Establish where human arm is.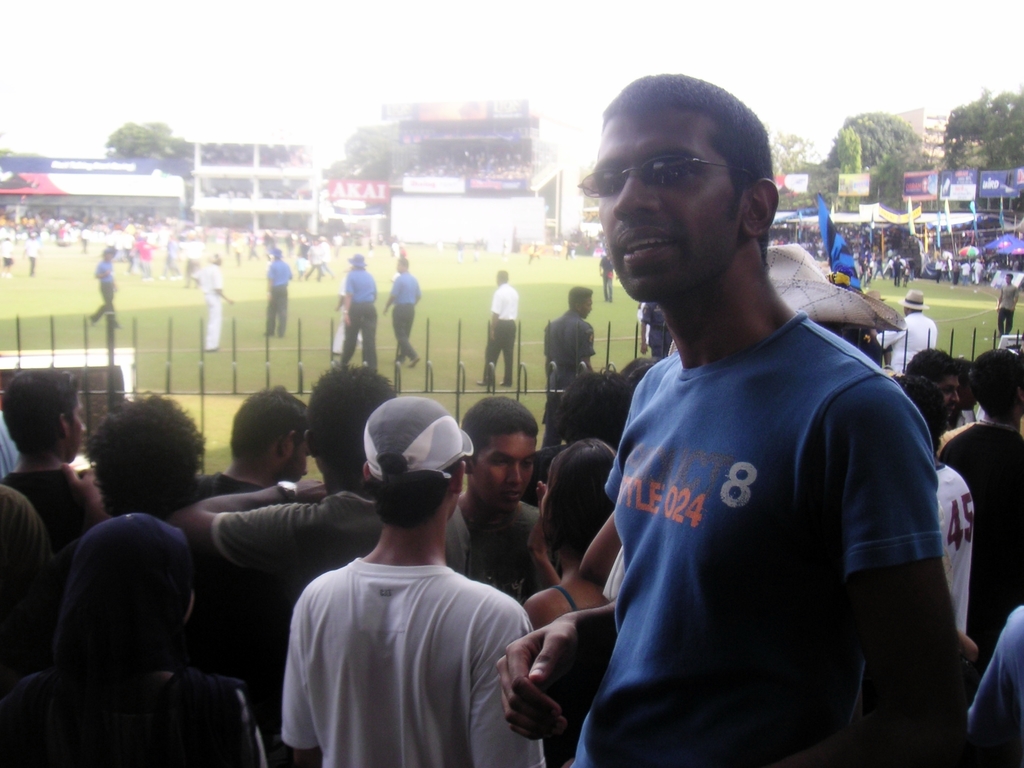
Established at [x1=172, y1=468, x2=348, y2=579].
